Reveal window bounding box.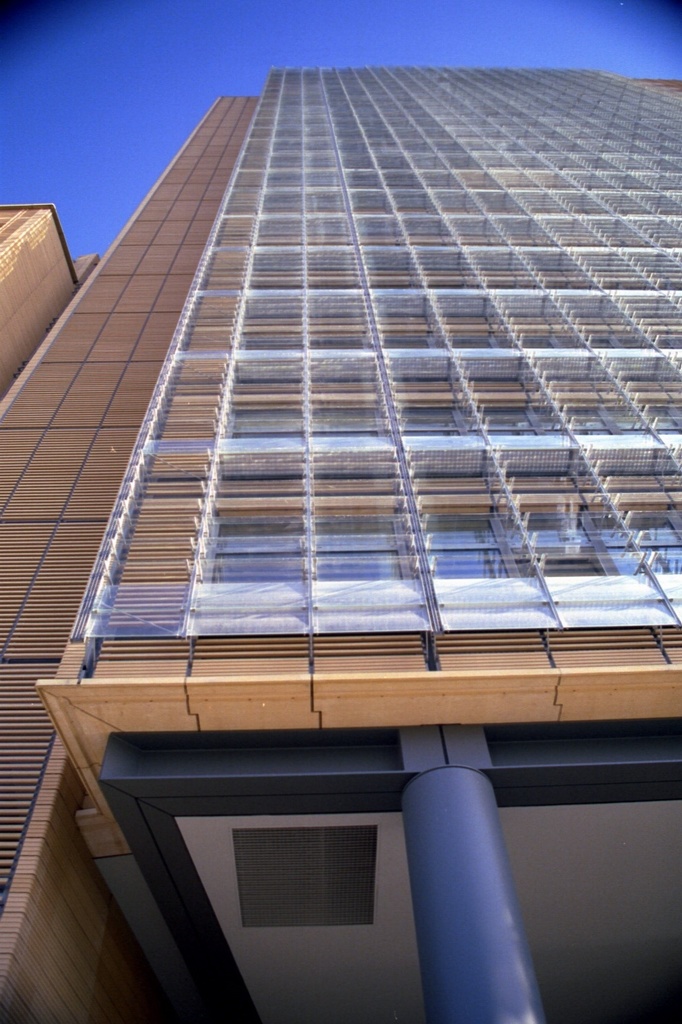
Revealed: x1=419 y1=516 x2=505 y2=579.
